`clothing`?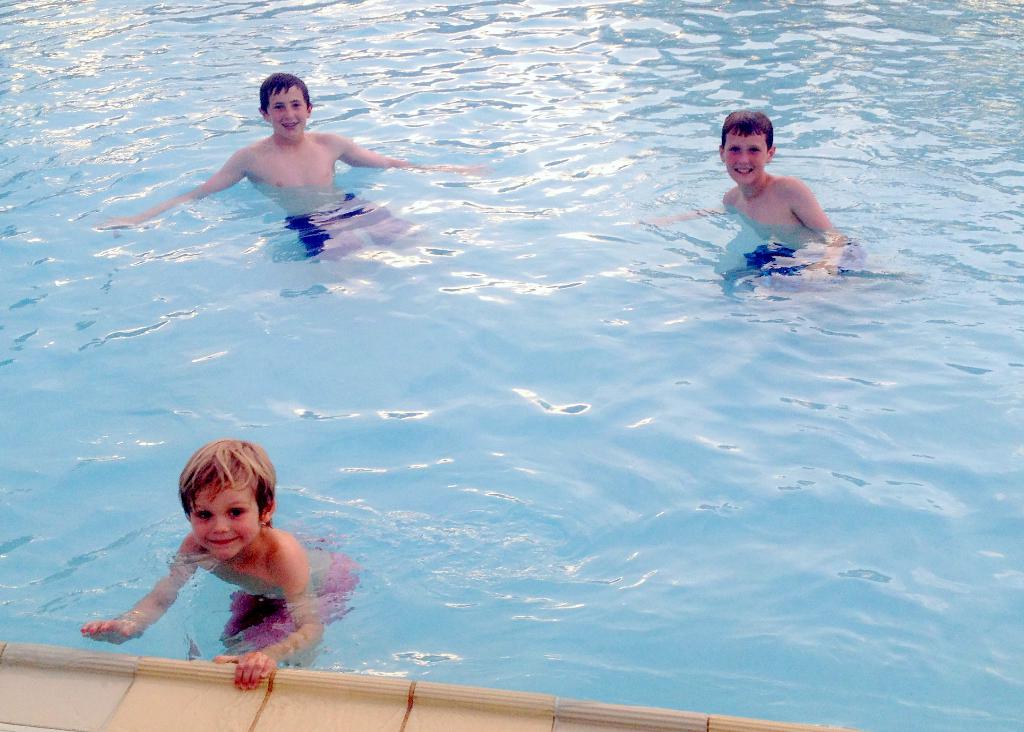
crop(217, 553, 364, 663)
